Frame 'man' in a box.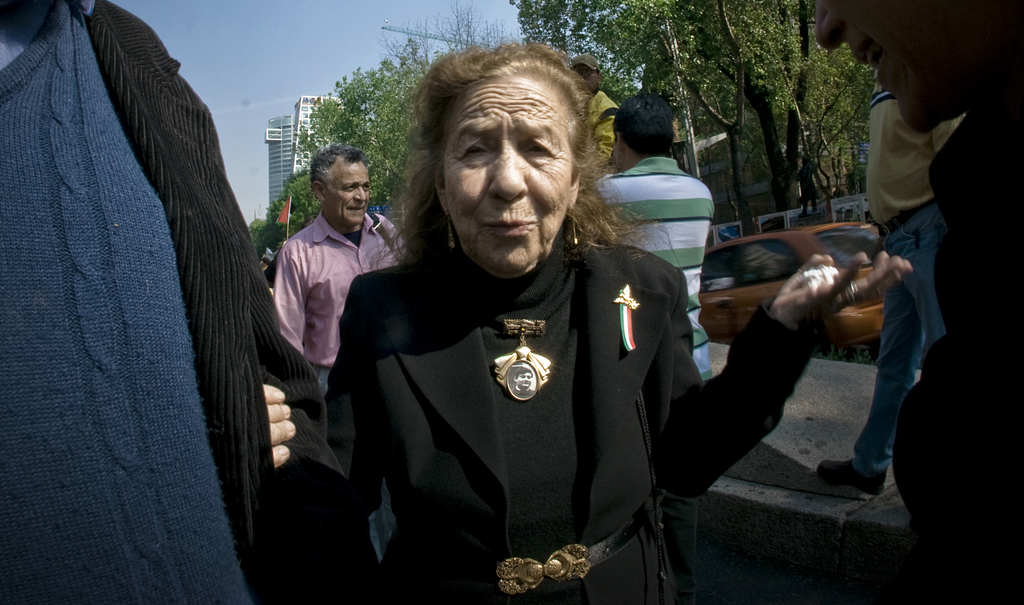
pyautogui.locateOnScreen(274, 143, 406, 392).
